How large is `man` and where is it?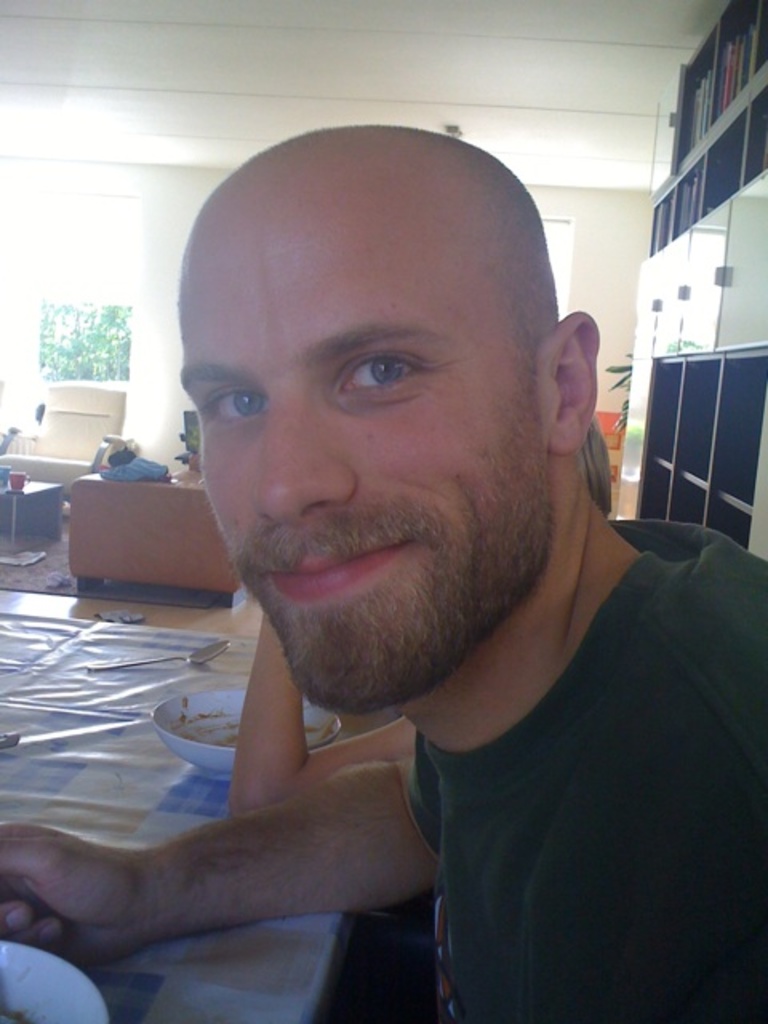
Bounding box: locate(37, 120, 767, 990).
